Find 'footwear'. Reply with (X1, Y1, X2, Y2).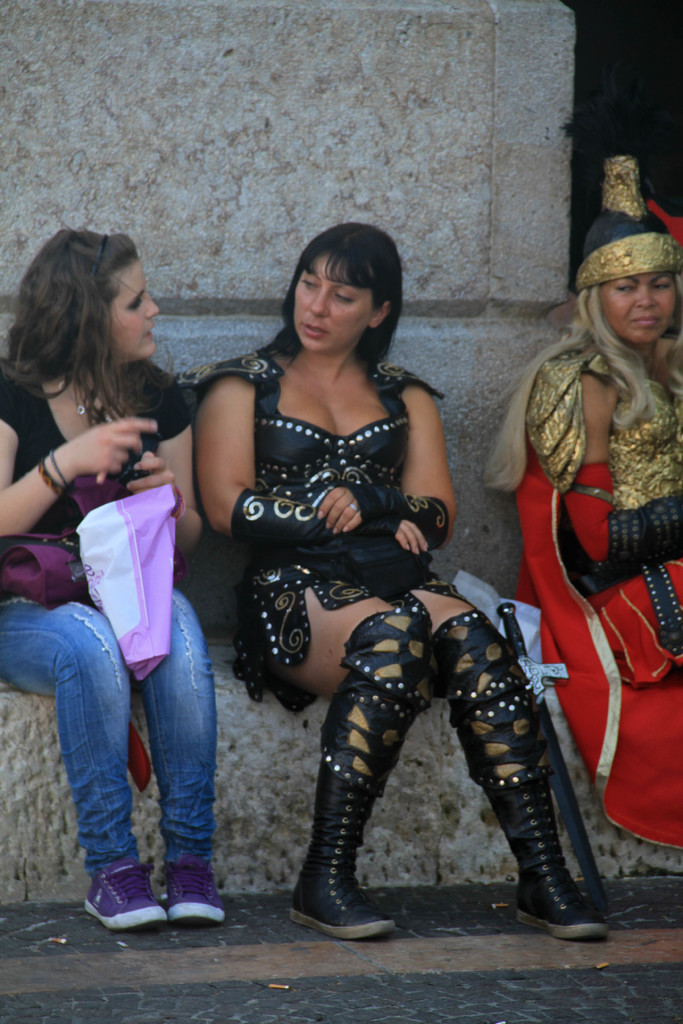
(167, 837, 231, 932).
